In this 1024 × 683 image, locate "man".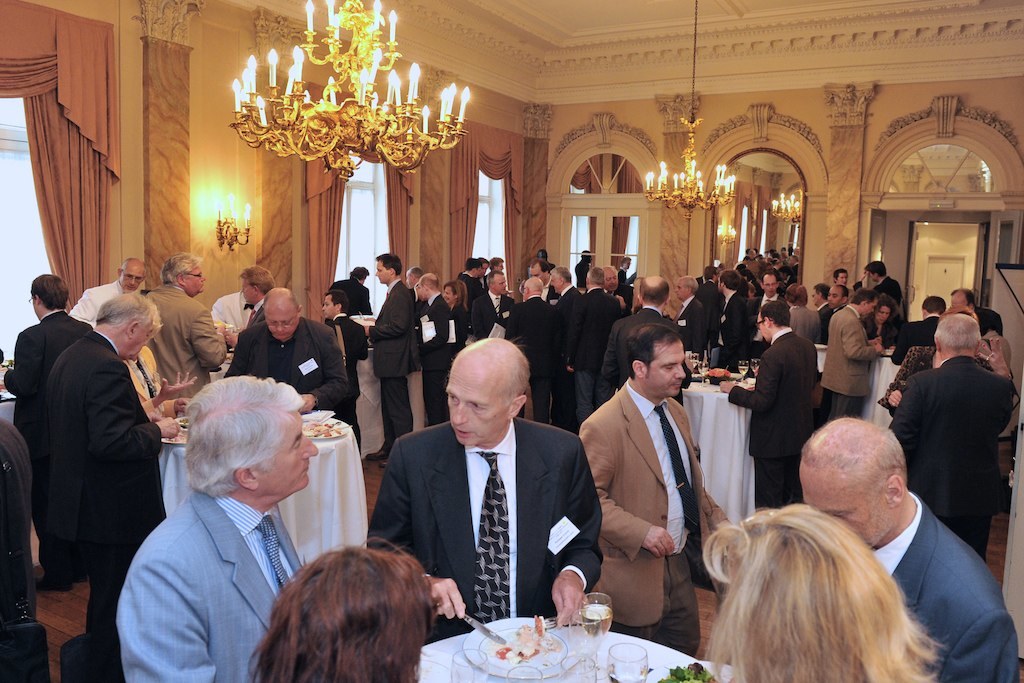
Bounding box: x1=614 y1=251 x2=637 y2=298.
